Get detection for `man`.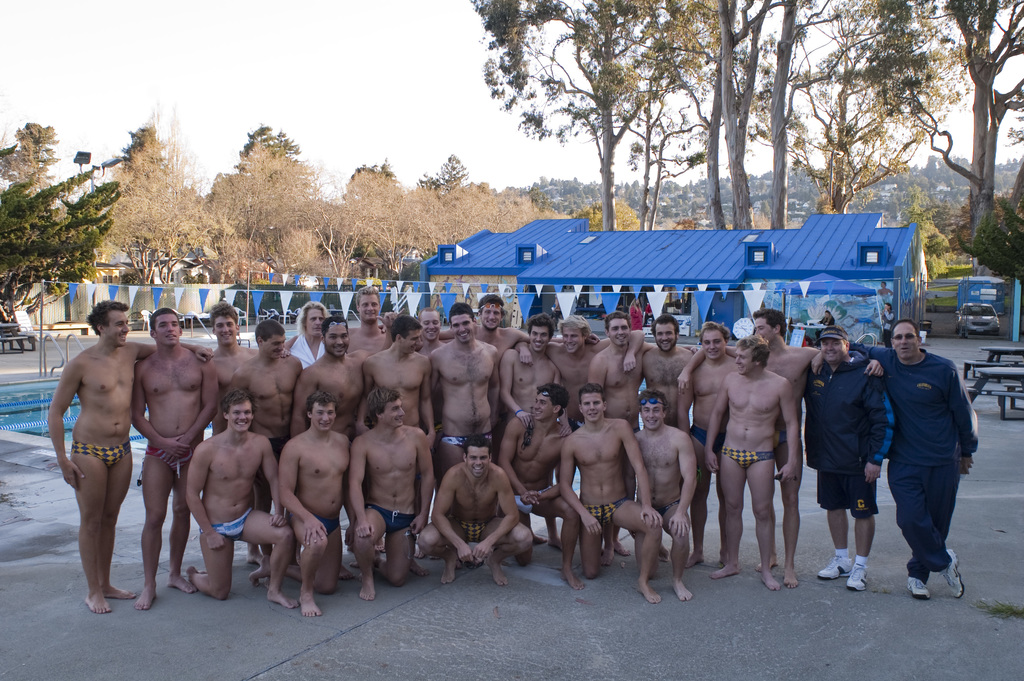
Detection: select_region(186, 386, 295, 609).
